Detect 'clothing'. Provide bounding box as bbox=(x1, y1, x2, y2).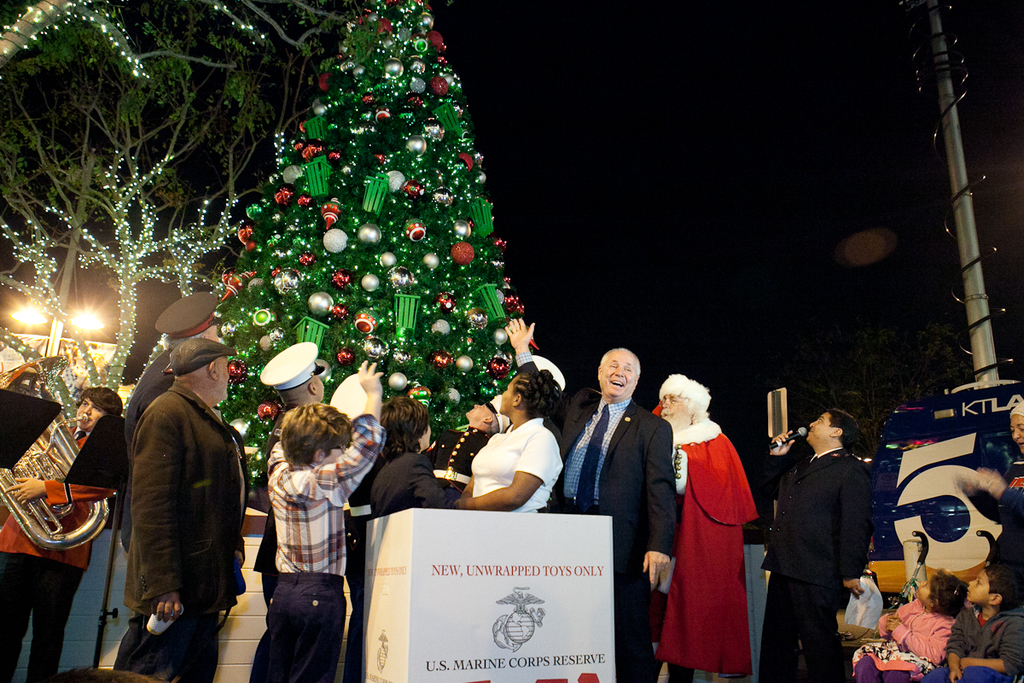
bbox=(113, 378, 248, 680).
